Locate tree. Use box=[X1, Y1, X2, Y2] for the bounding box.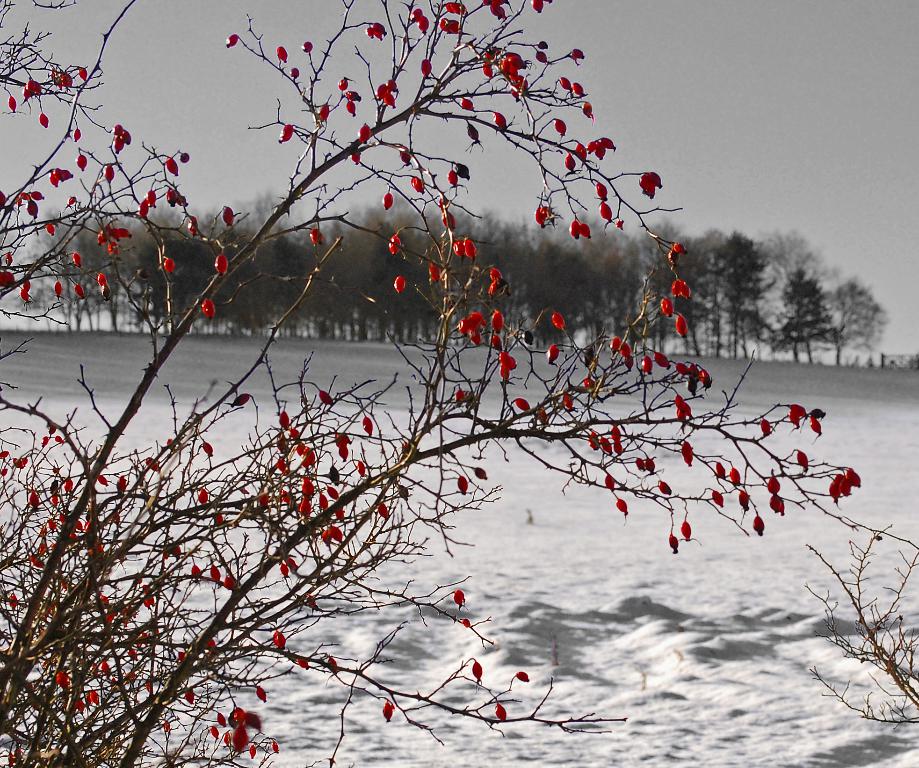
box=[770, 270, 836, 375].
